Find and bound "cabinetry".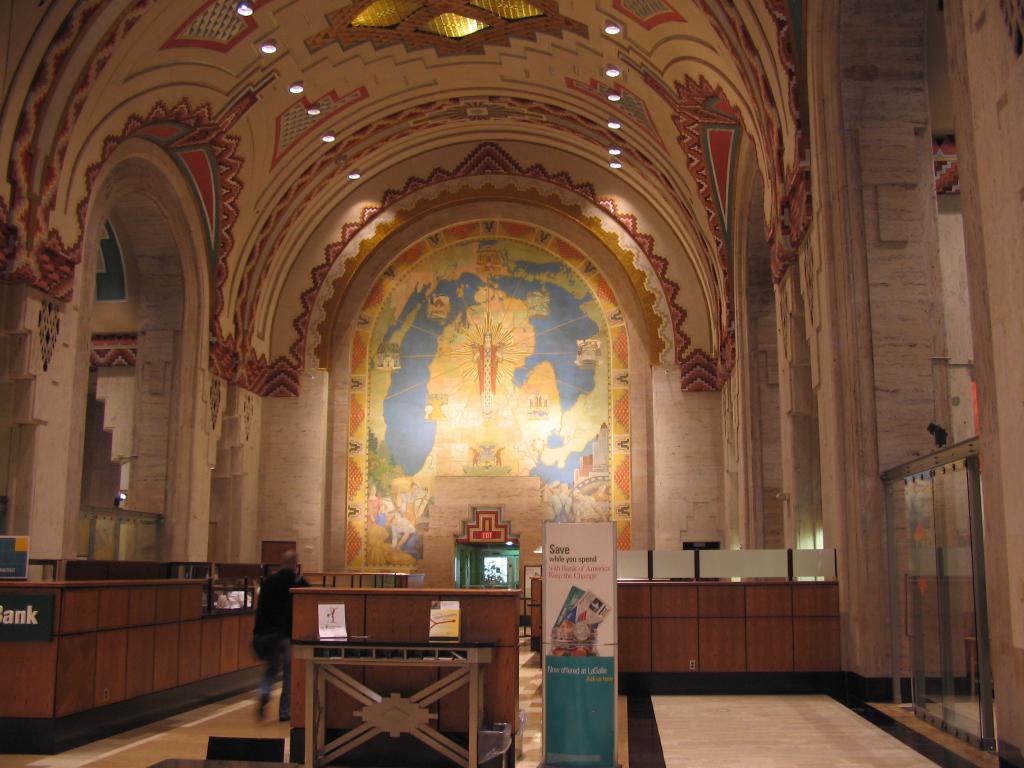
Bound: bbox=[613, 577, 855, 676].
